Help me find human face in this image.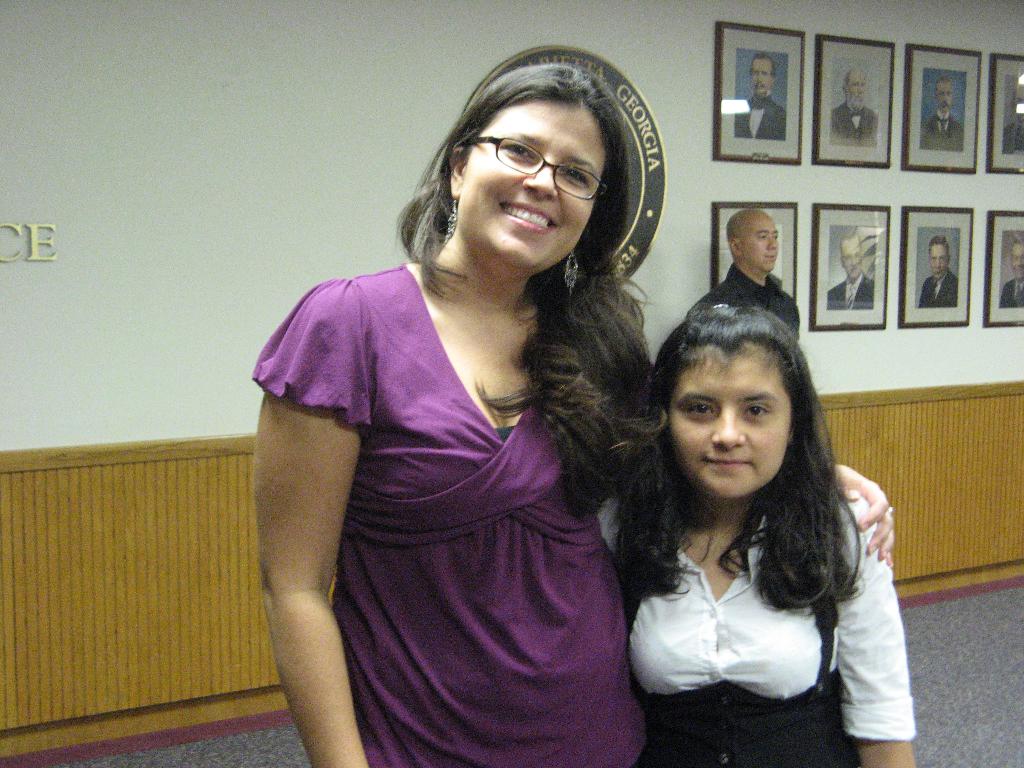
Found it: Rect(928, 246, 947, 278).
